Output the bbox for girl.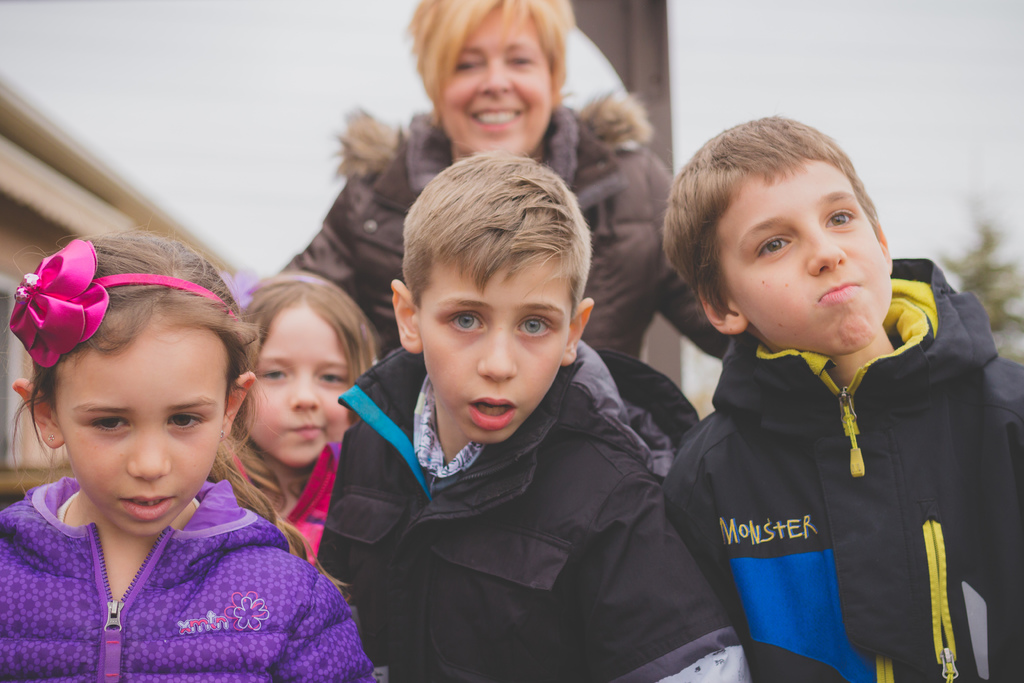
(x1=0, y1=210, x2=378, y2=682).
